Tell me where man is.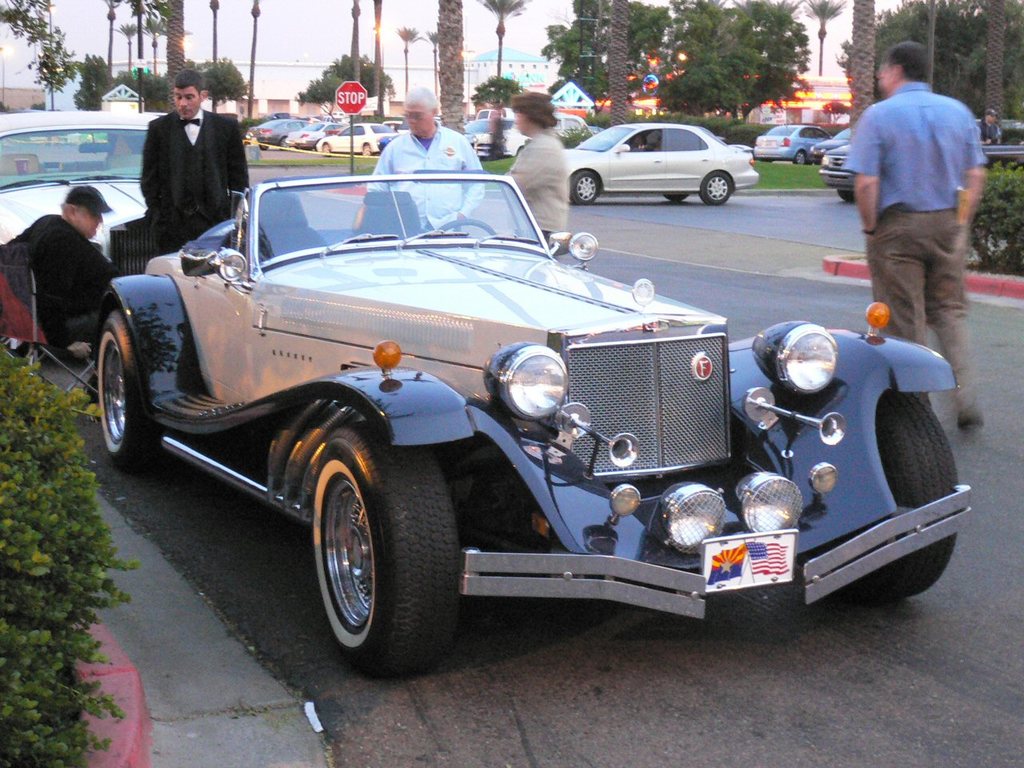
man is at bbox=(141, 69, 253, 253).
